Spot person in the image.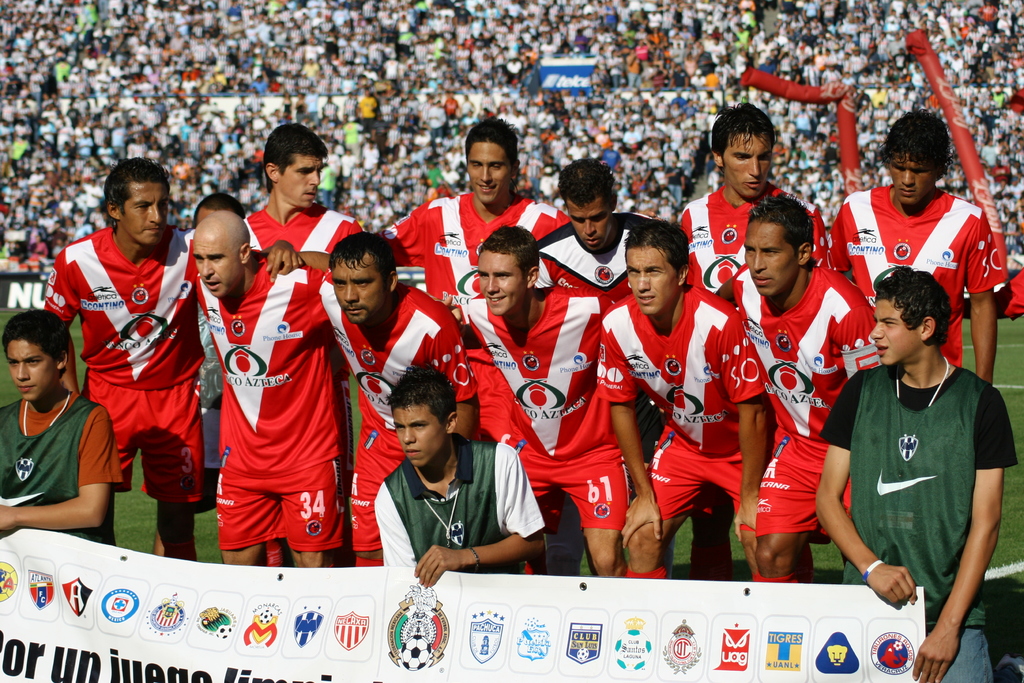
person found at x1=244, y1=117, x2=367, y2=252.
